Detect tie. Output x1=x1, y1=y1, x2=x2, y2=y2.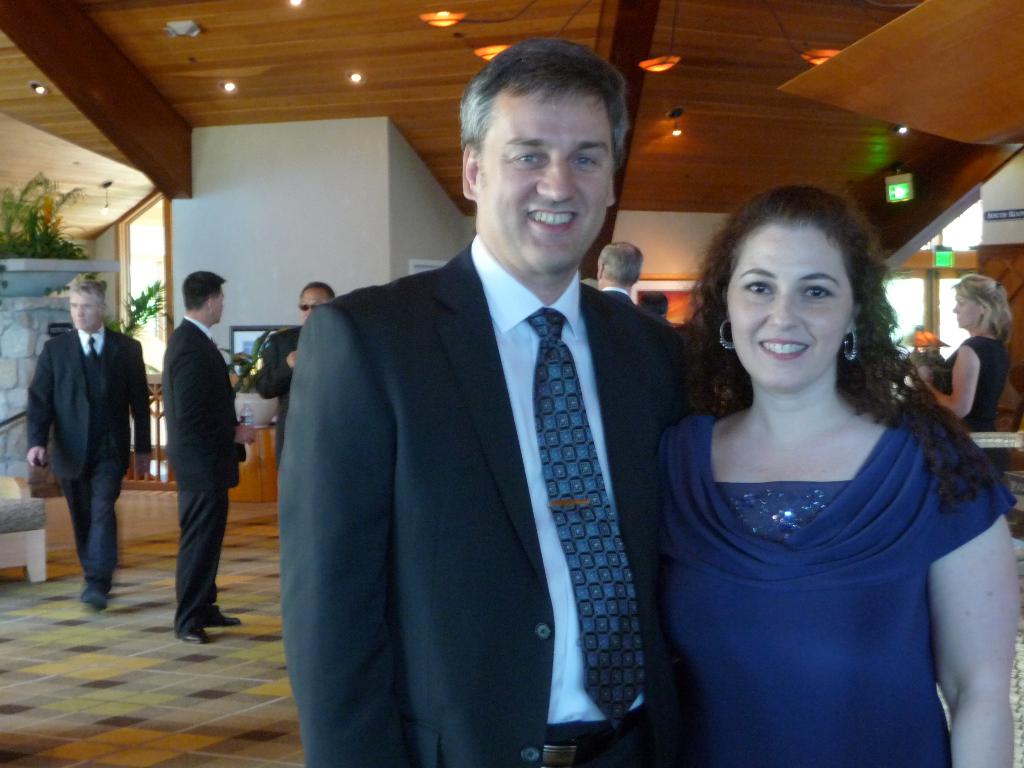
x1=86, y1=336, x2=99, y2=361.
